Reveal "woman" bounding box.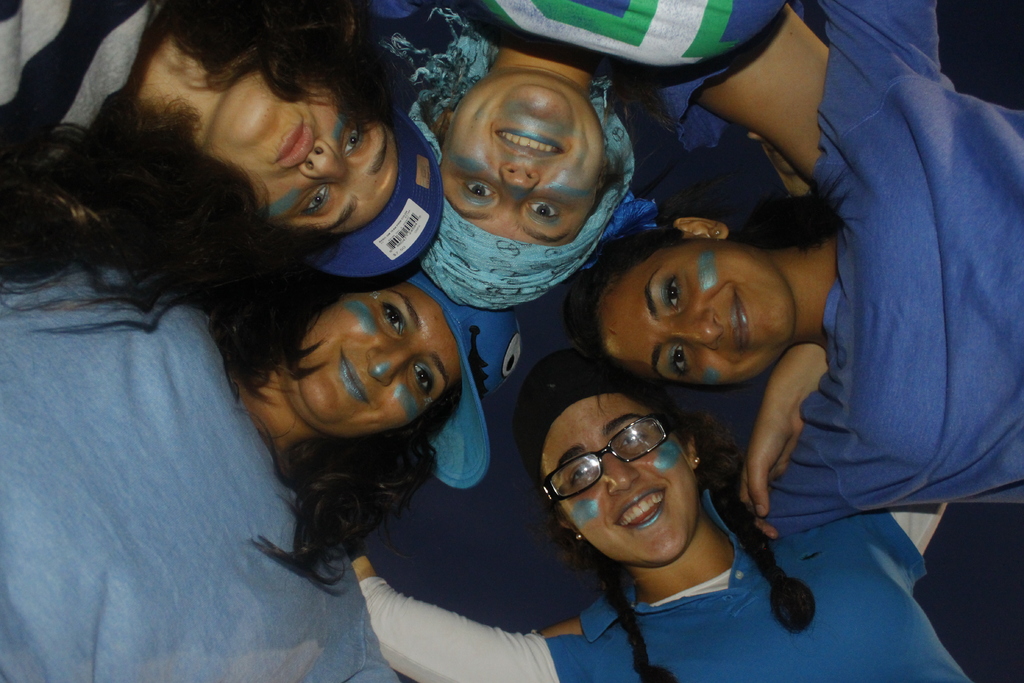
Revealed: [0, 0, 451, 311].
